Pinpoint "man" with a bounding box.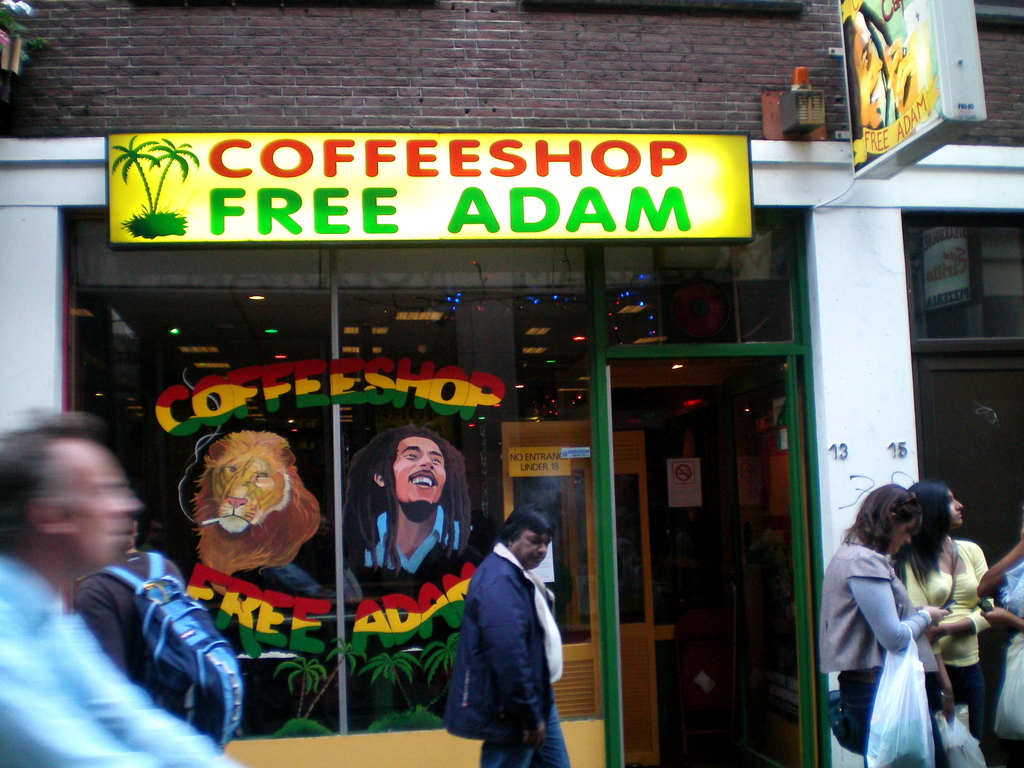
x1=347, y1=423, x2=483, y2=576.
